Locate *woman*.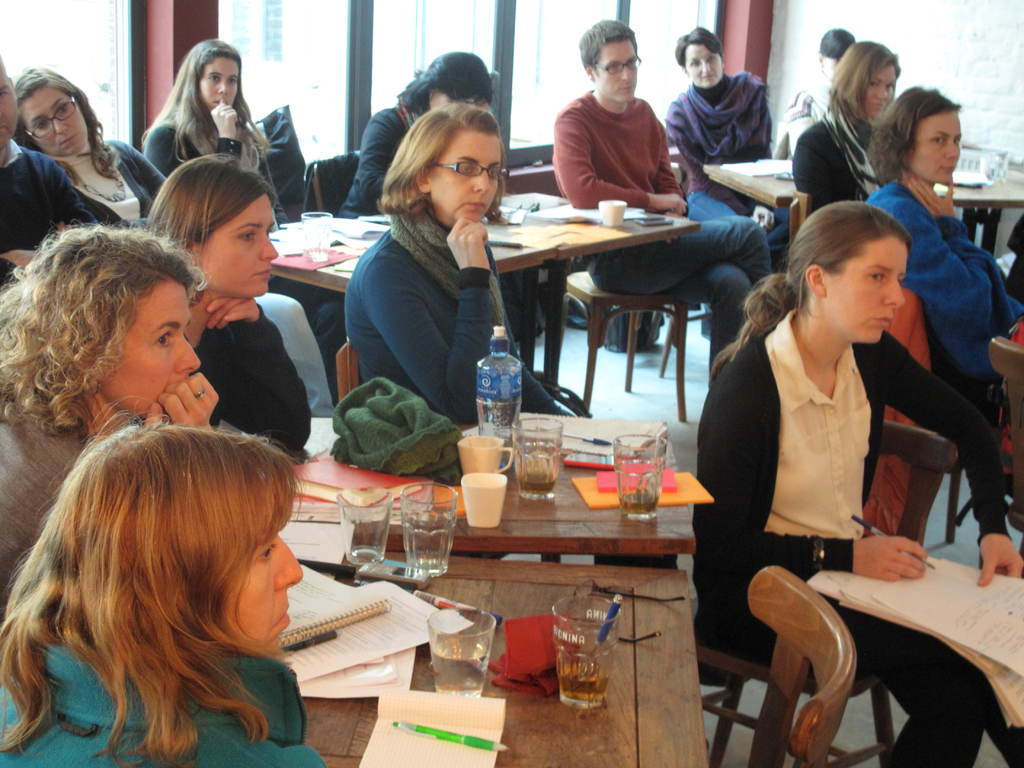
Bounding box: locate(790, 40, 904, 212).
